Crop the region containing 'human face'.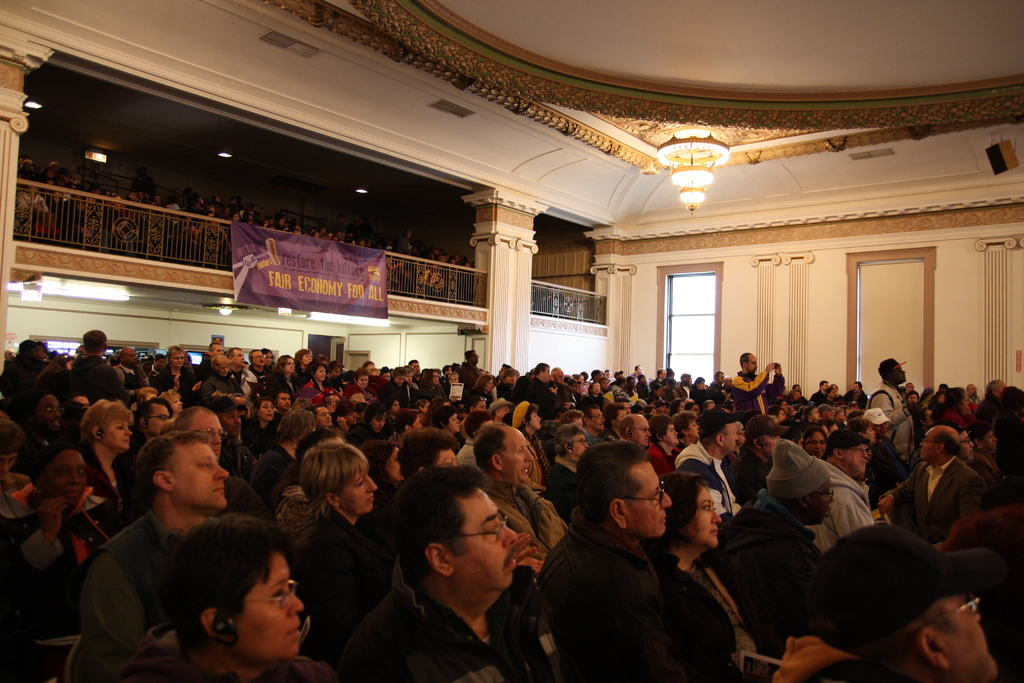
Crop region: (left=393, top=374, right=403, bottom=384).
